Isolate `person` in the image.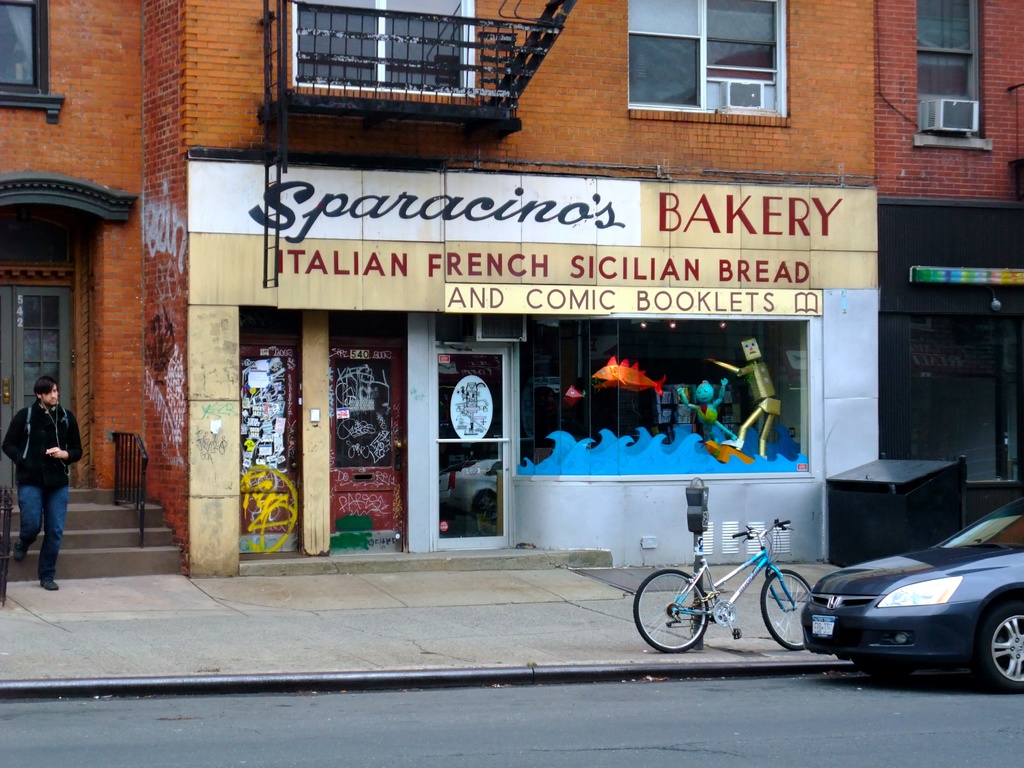
Isolated region: [0,375,80,590].
